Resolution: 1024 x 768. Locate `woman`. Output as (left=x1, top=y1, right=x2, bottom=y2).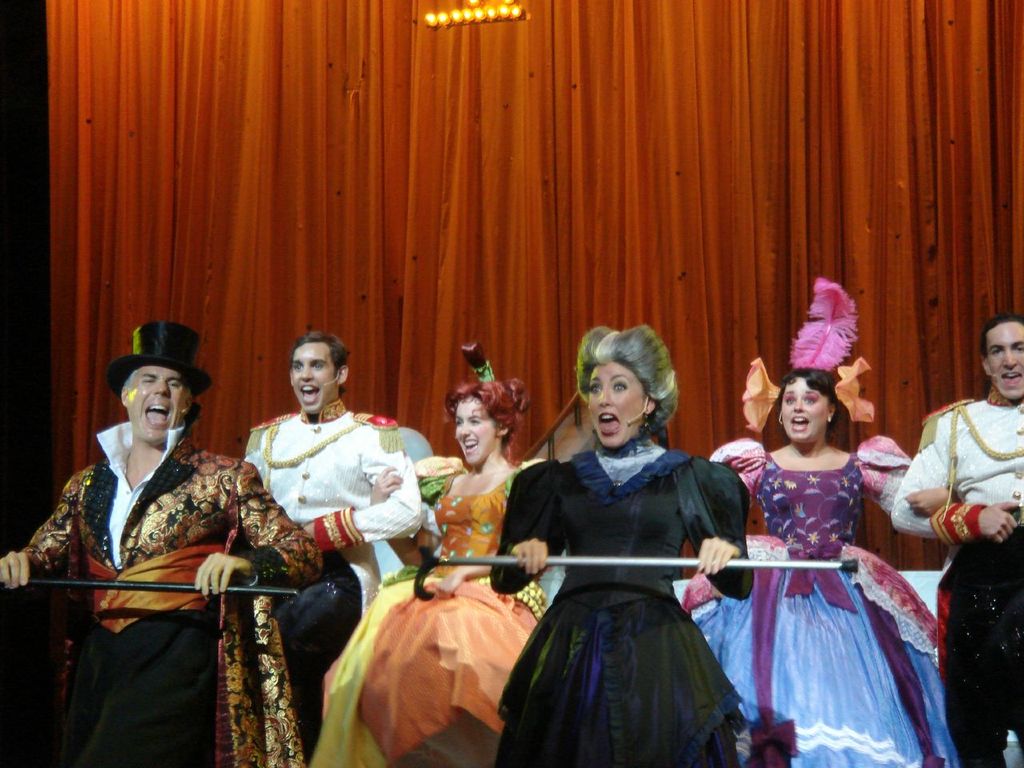
(left=494, top=321, right=750, bottom=767).
